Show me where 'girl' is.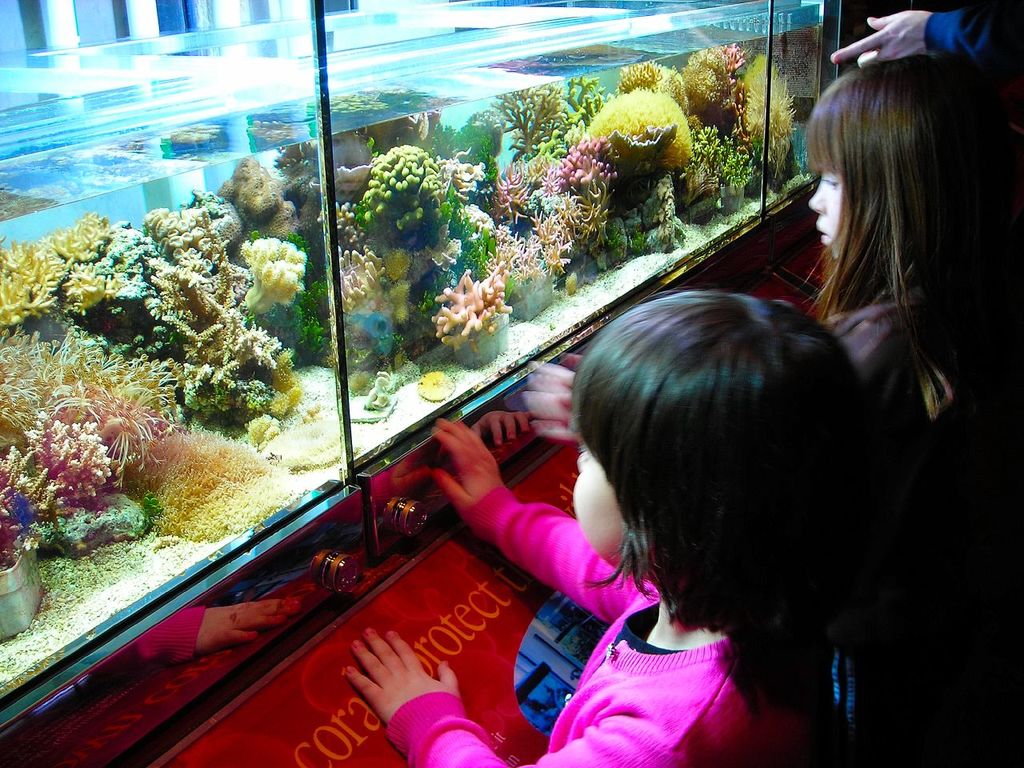
'girl' is at (x1=342, y1=292, x2=878, y2=767).
